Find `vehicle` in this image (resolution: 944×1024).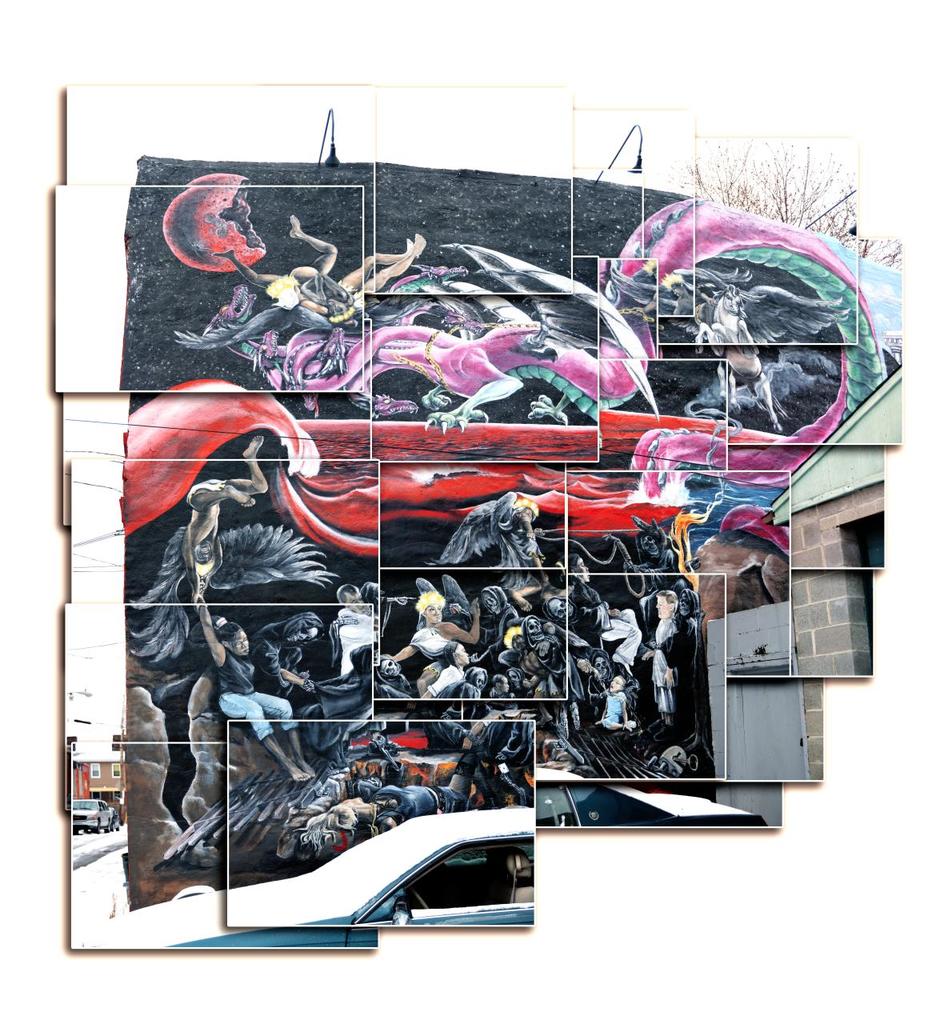
67,792,115,831.
